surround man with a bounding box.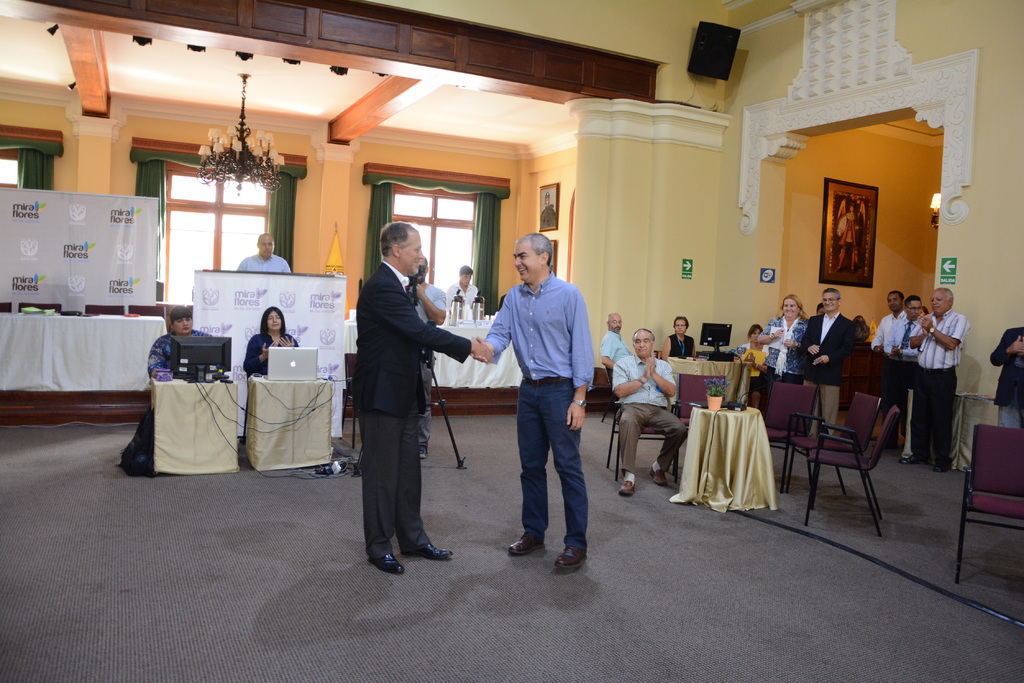
region(816, 303, 823, 313).
